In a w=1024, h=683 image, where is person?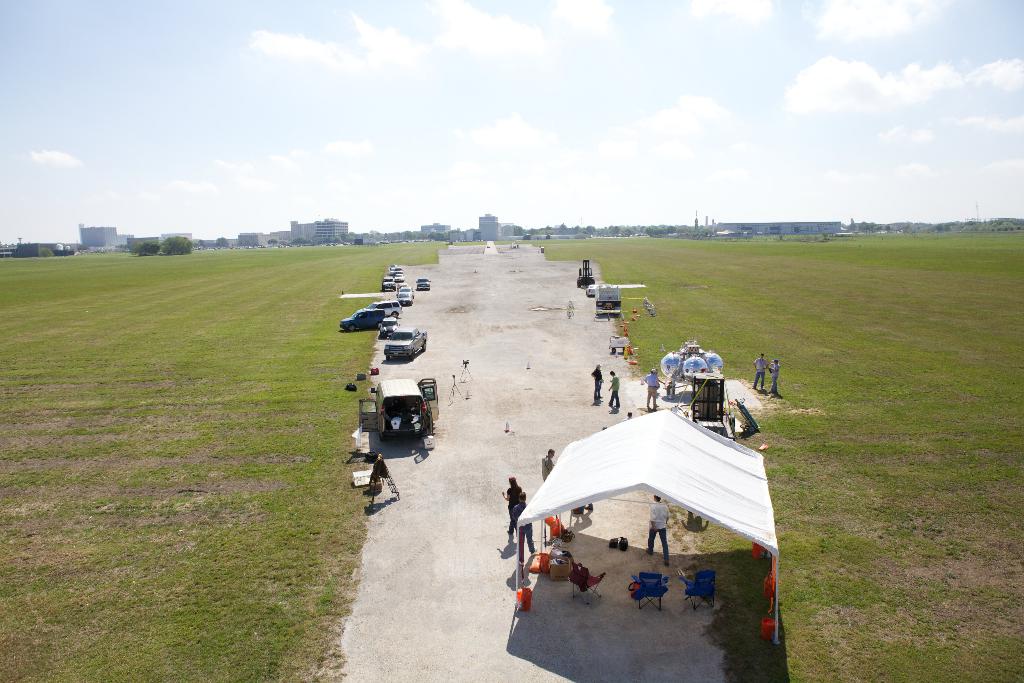
<bbox>538, 444, 553, 479</bbox>.
